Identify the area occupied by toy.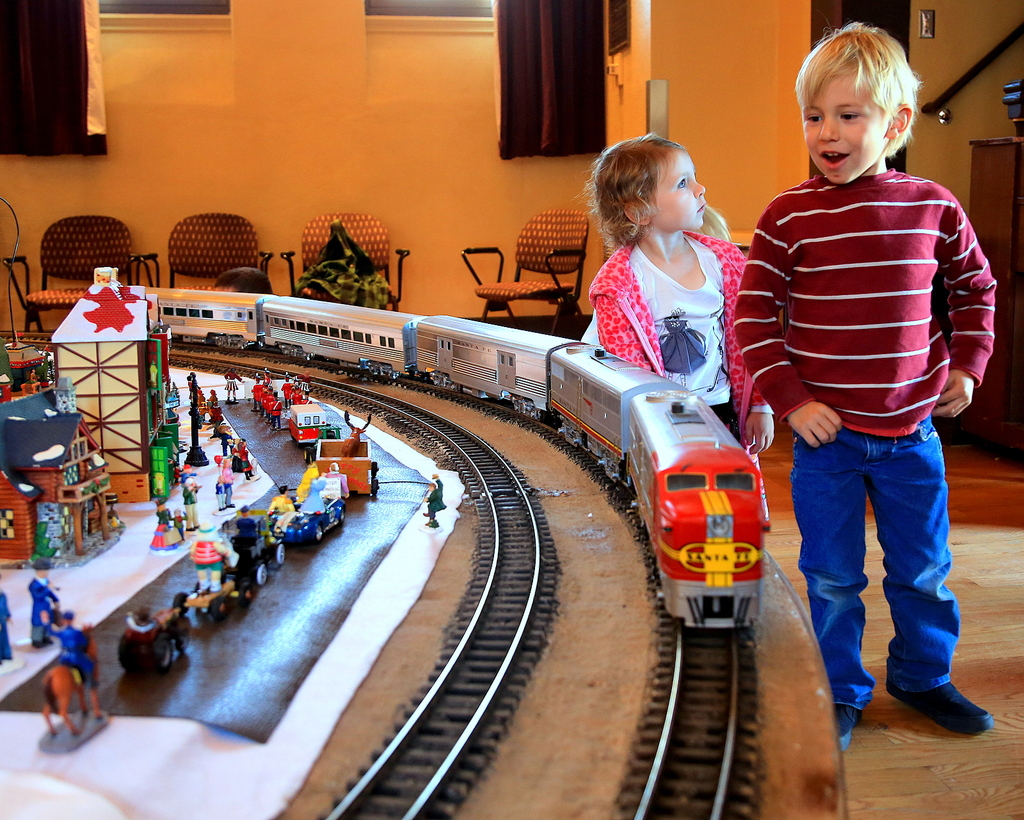
Area: 23, 558, 78, 661.
